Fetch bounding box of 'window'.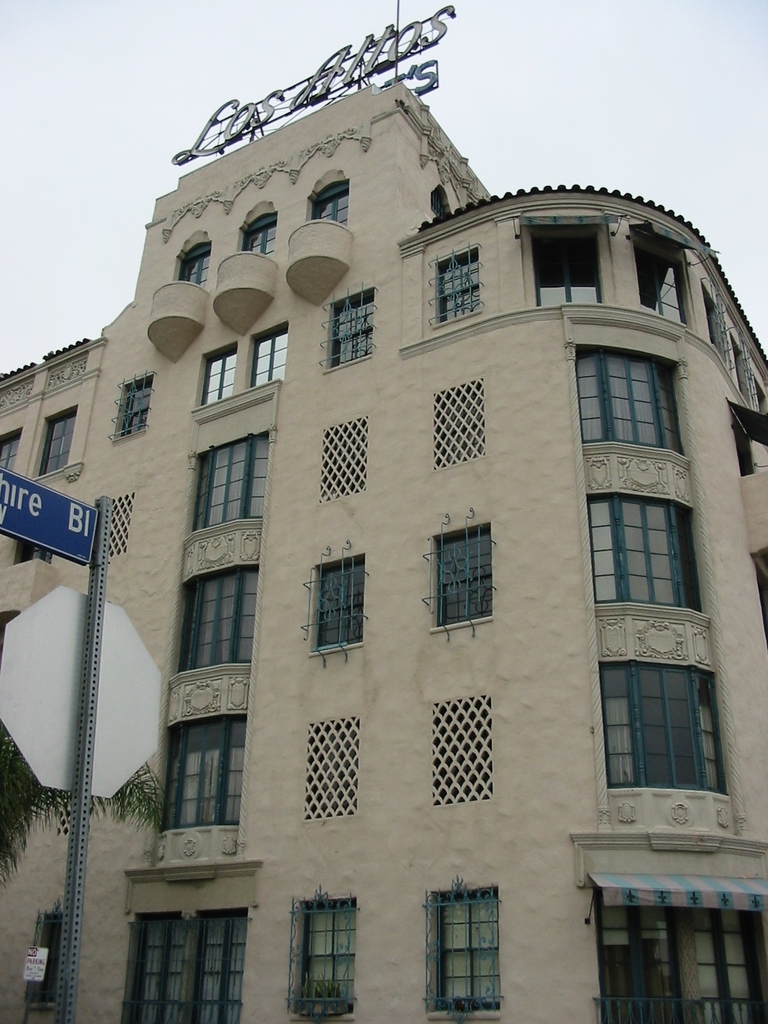
Bbox: 187 432 266 535.
